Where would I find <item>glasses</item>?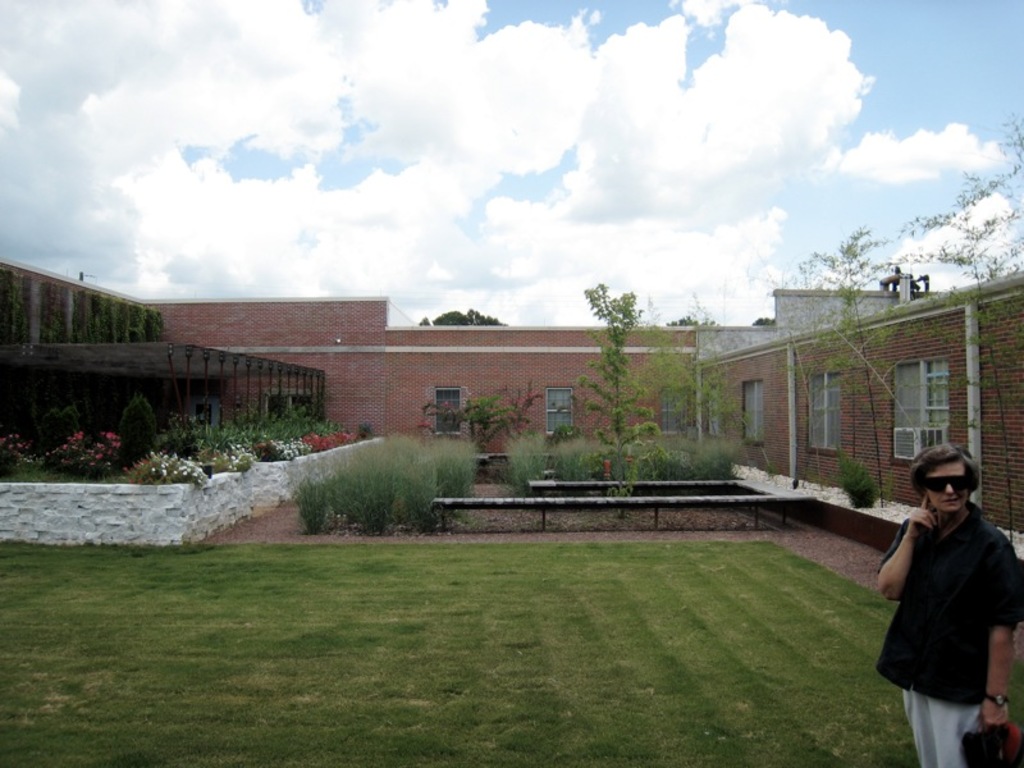
At region(916, 476, 975, 497).
